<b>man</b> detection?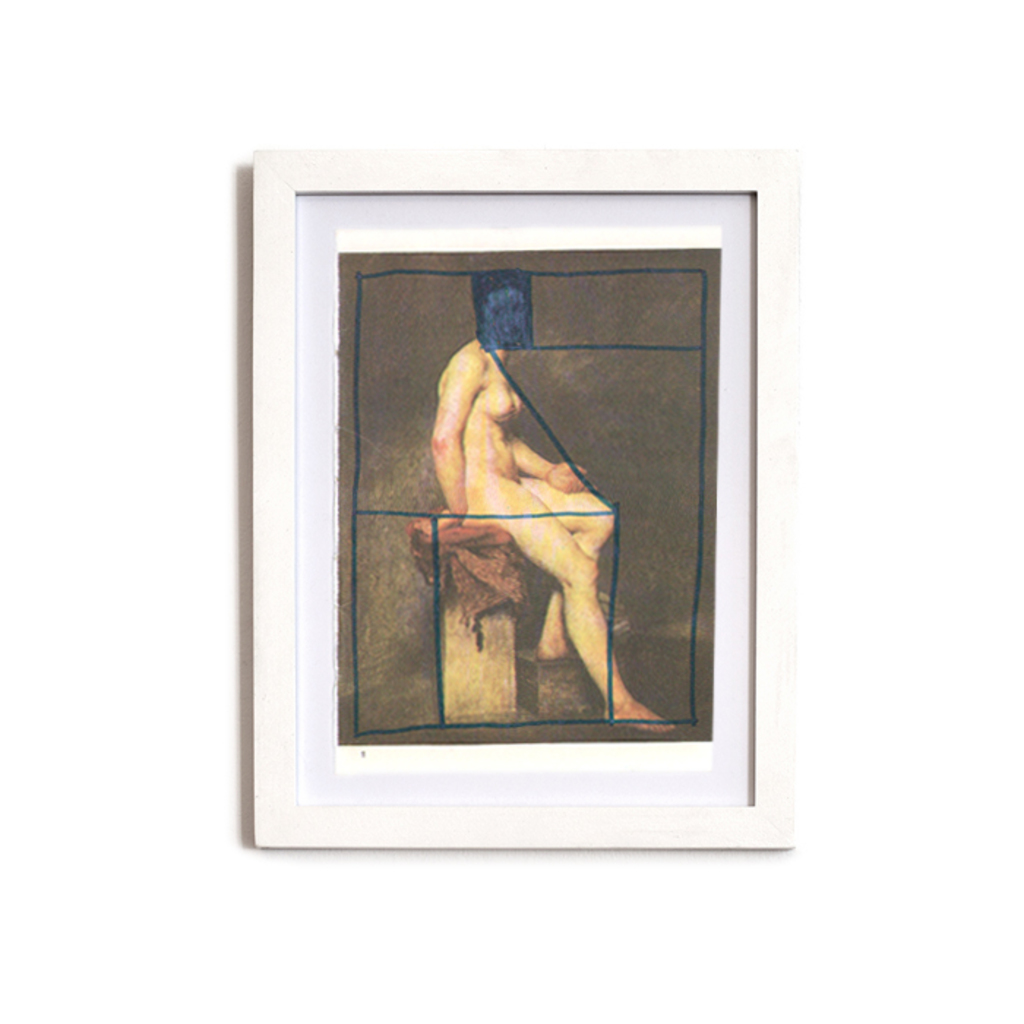
<bbox>427, 266, 677, 730</bbox>
